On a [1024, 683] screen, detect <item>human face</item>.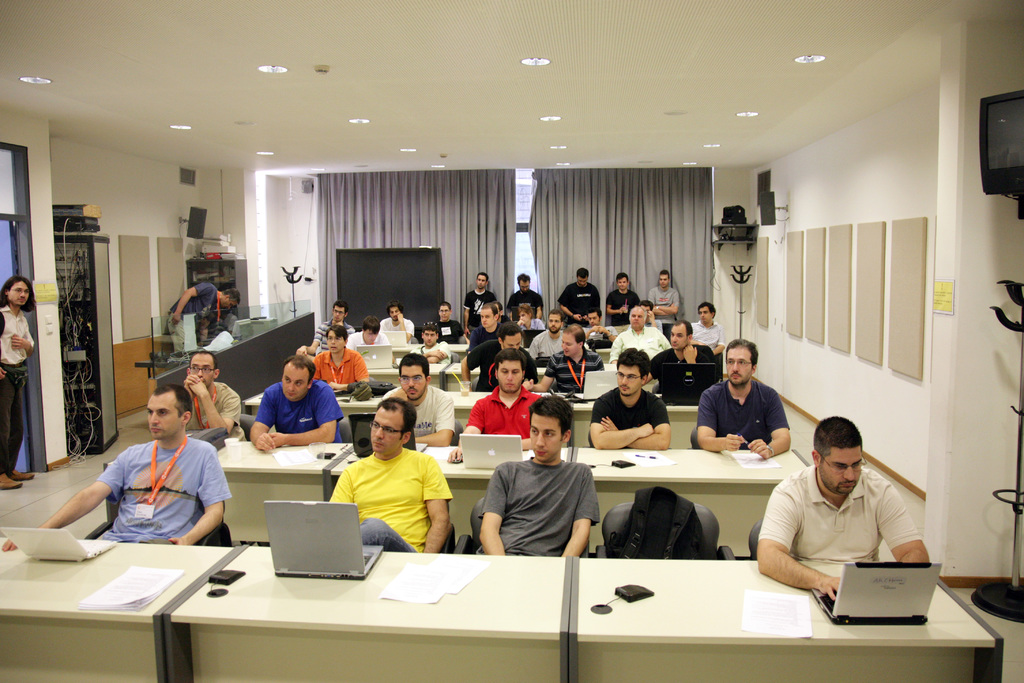
left=477, top=276, right=486, bottom=288.
